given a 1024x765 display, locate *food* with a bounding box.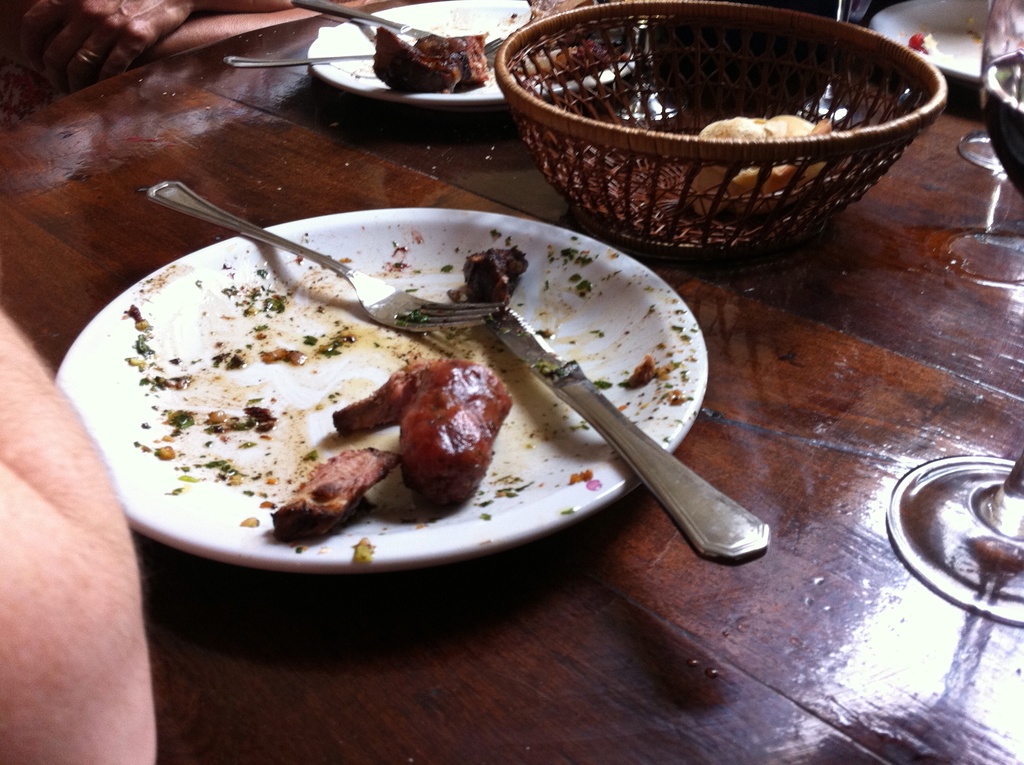
Located: rect(416, 33, 490, 88).
